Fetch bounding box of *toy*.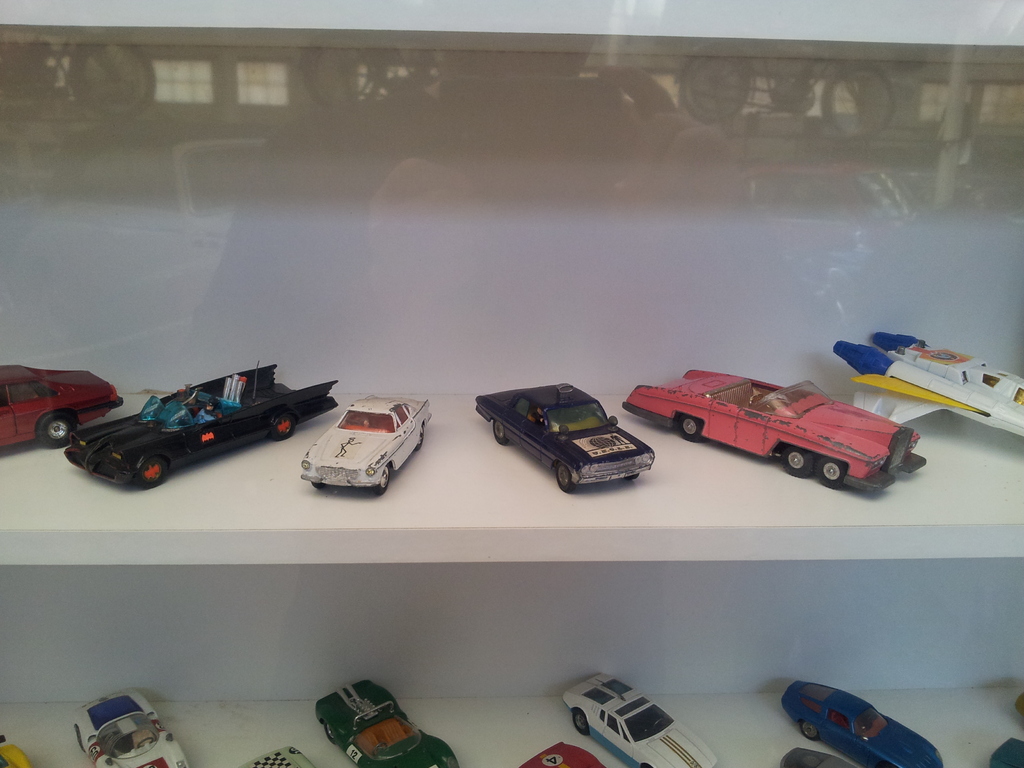
Bbox: select_region(0, 365, 122, 448).
